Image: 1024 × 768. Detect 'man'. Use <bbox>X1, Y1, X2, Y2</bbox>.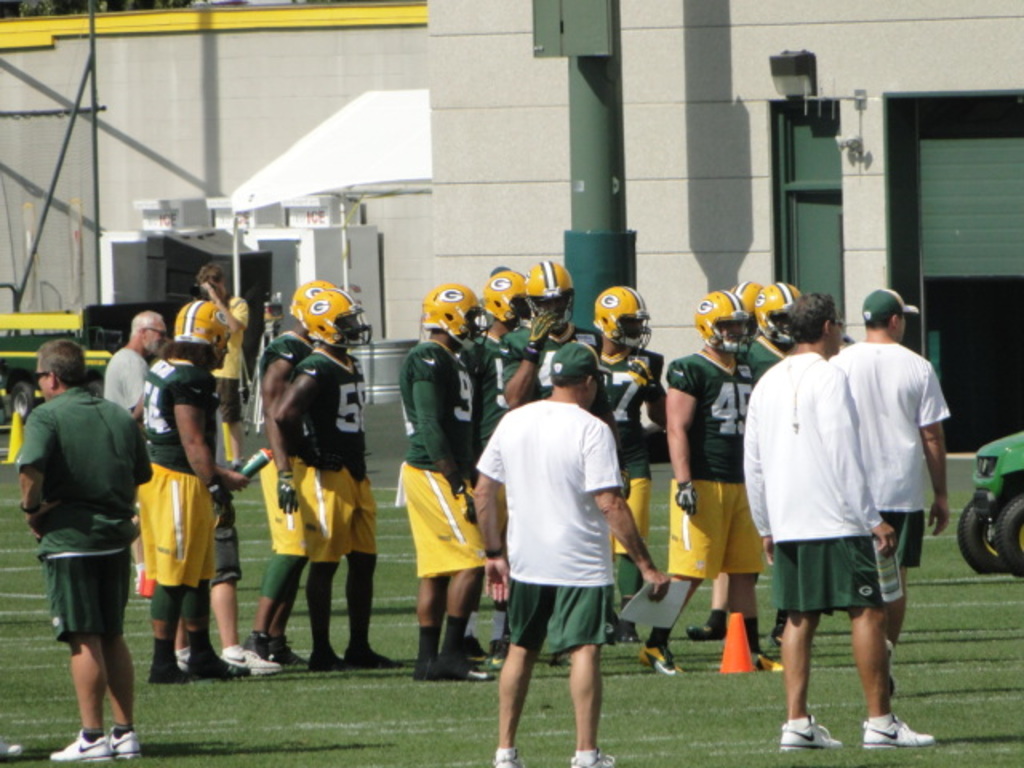
<bbox>510, 254, 603, 446</bbox>.
